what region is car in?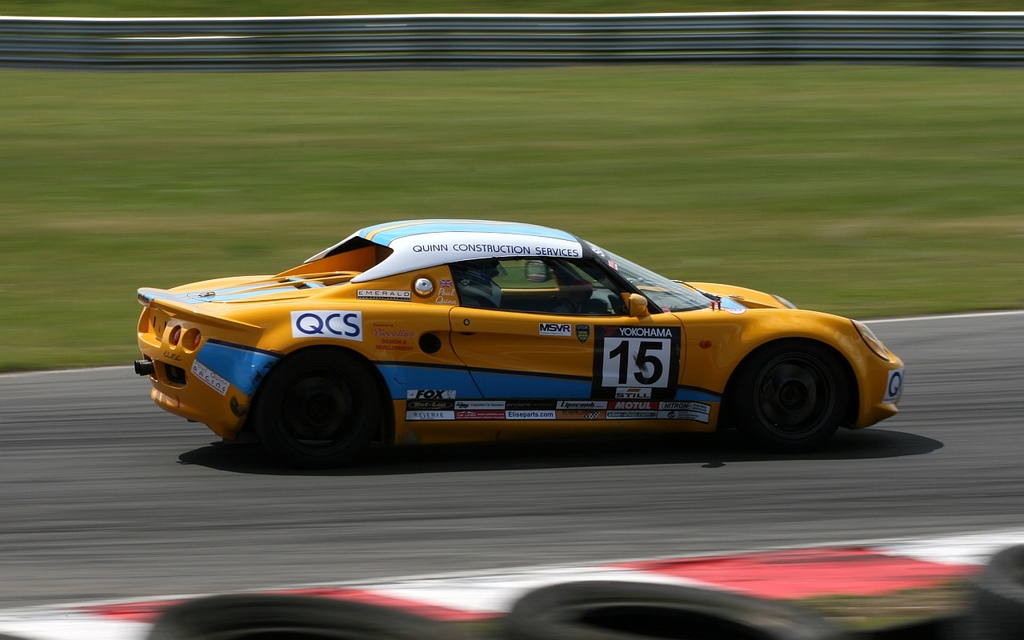
crop(134, 216, 903, 474).
